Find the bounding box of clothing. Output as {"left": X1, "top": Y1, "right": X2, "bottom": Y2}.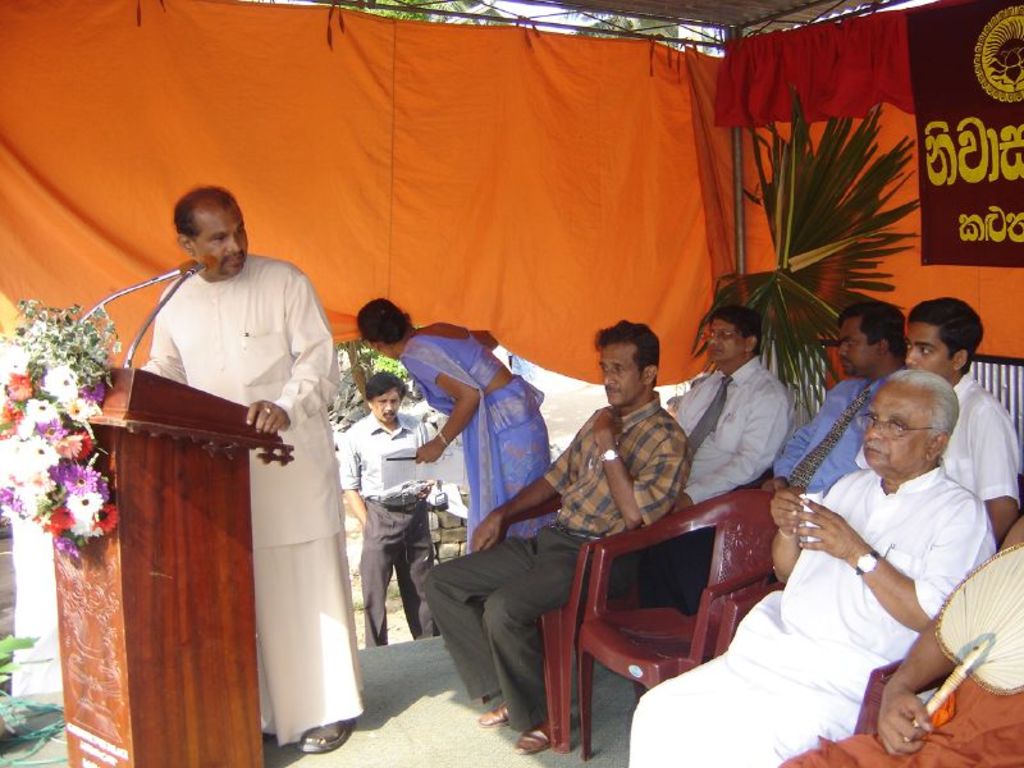
{"left": 136, "top": 262, "right": 337, "bottom": 758}.
